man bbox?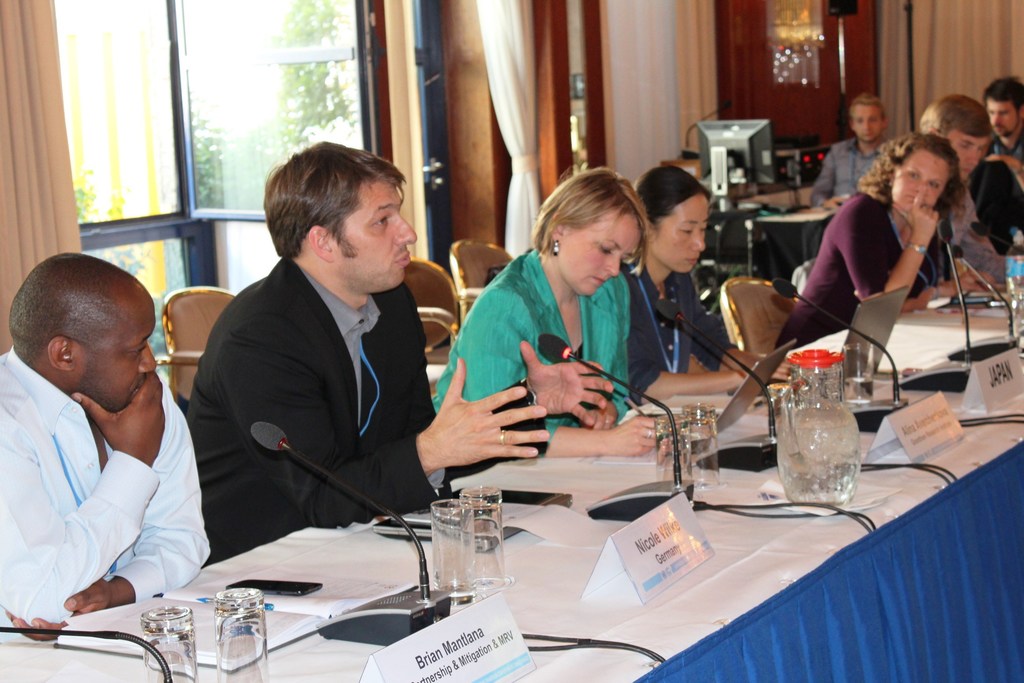
922/96/1023/250
